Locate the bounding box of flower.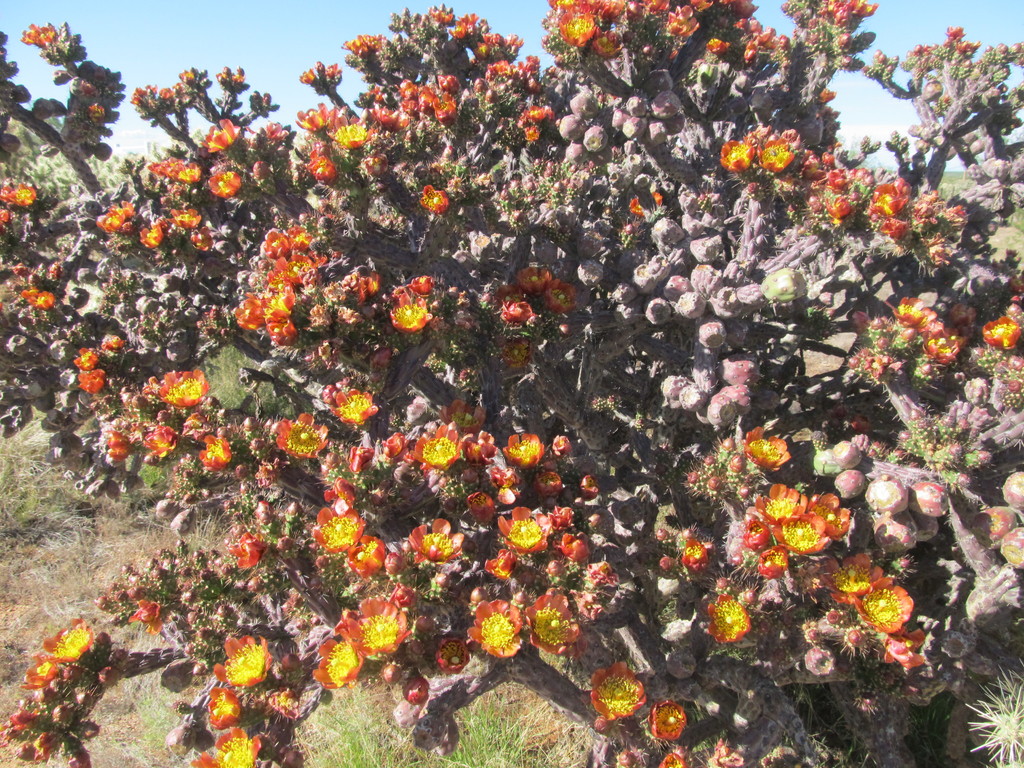
Bounding box: <box>494,506,548,553</box>.
